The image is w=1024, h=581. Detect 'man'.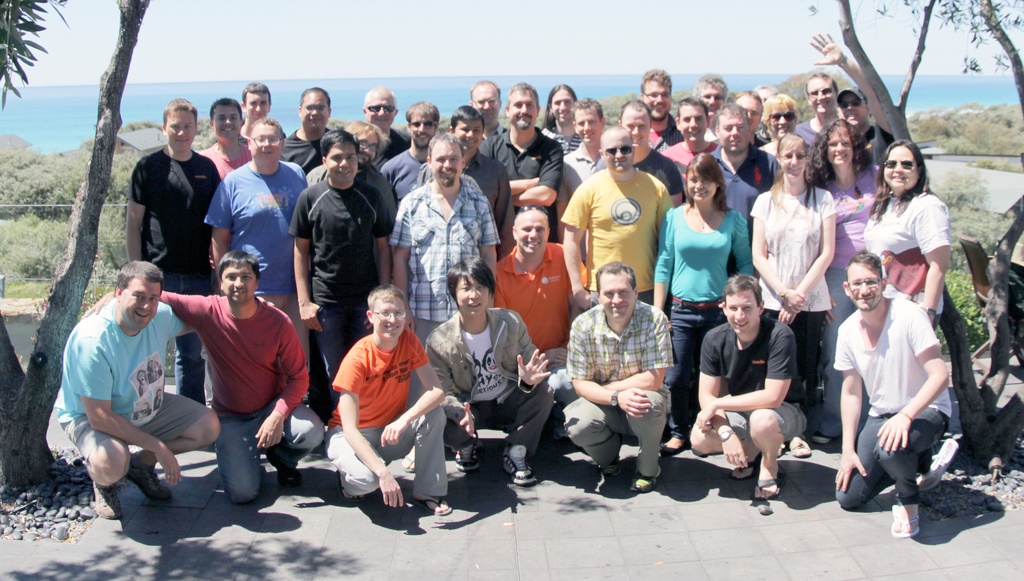
Detection: crop(236, 83, 286, 140).
